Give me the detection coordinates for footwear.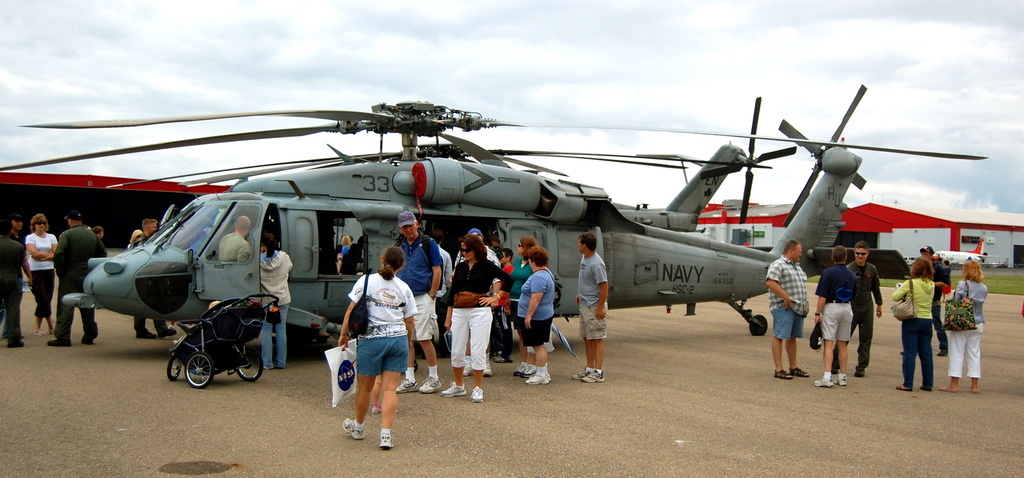
<region>83, 334, 90, 342</region>.
